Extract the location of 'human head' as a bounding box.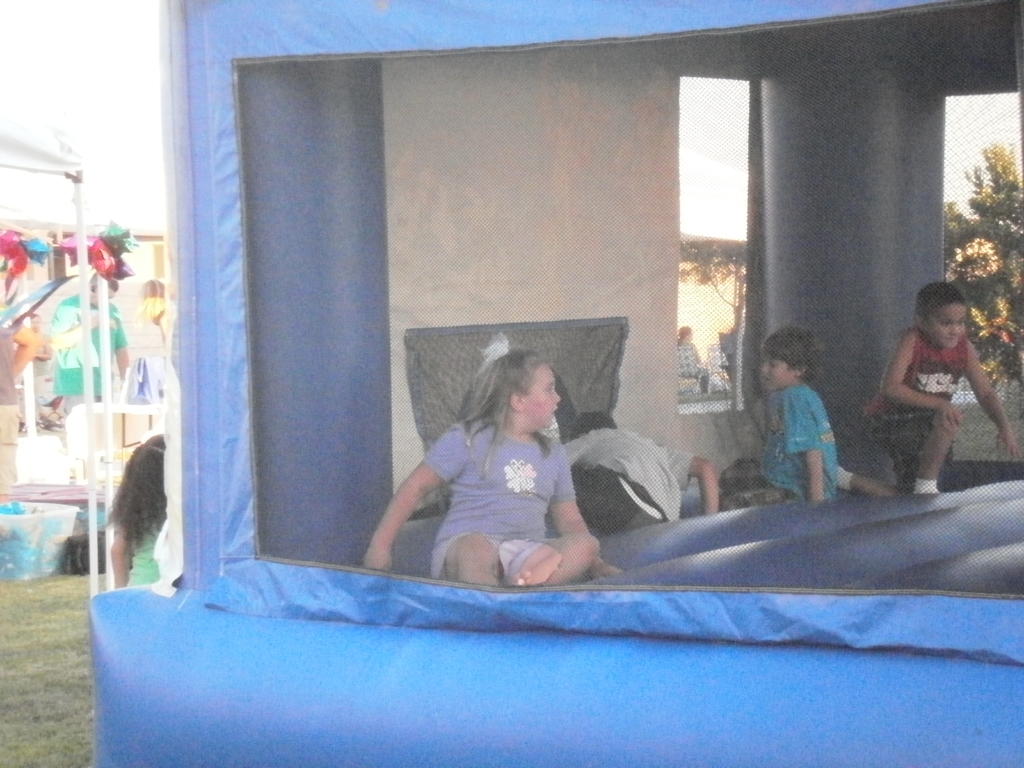
(467,357,564,442).
